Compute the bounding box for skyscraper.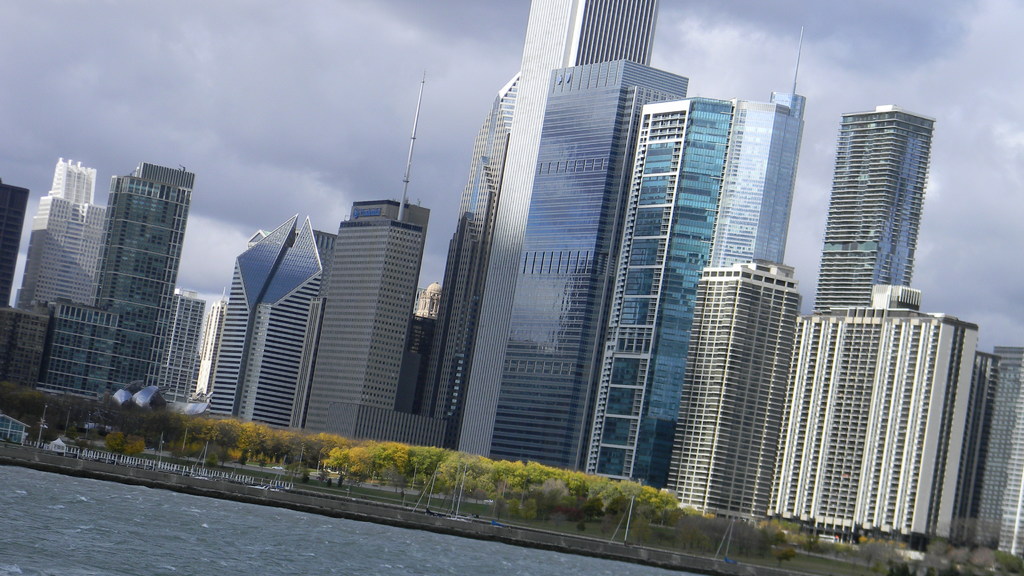
207, 213, 337, 429.
